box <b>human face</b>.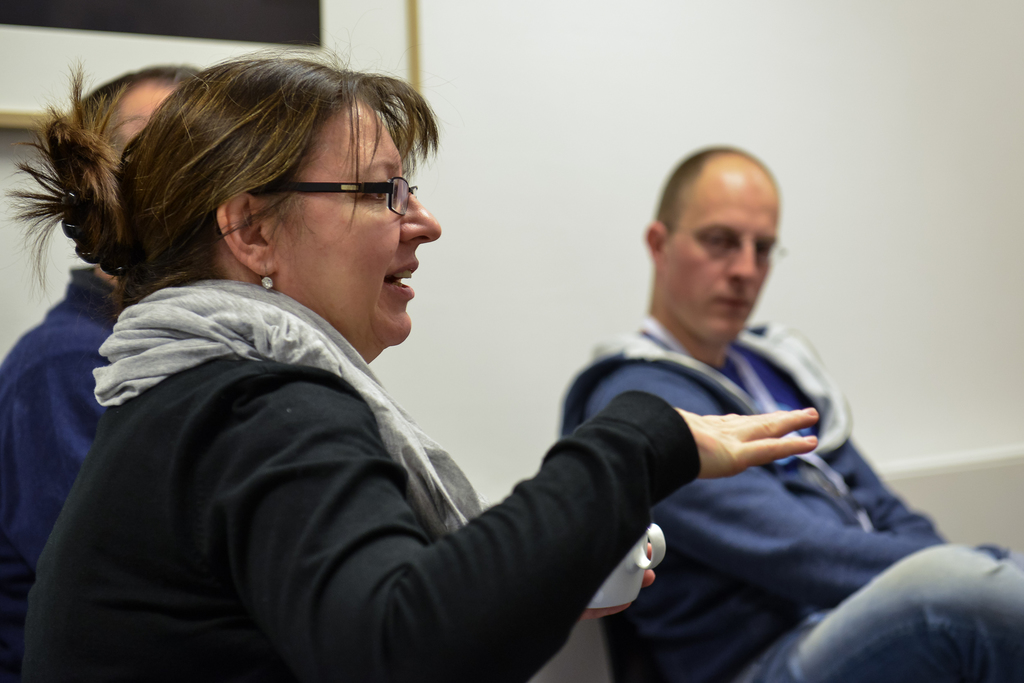
l=282, t=99, r=442, b=341.
